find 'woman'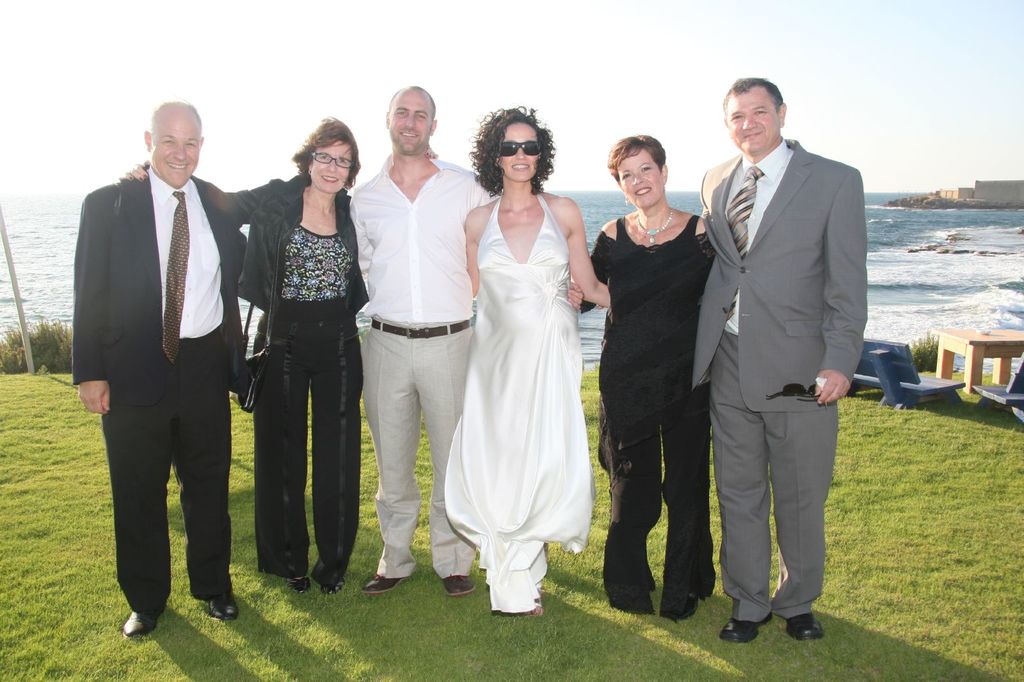
444, 108, 612, 616
